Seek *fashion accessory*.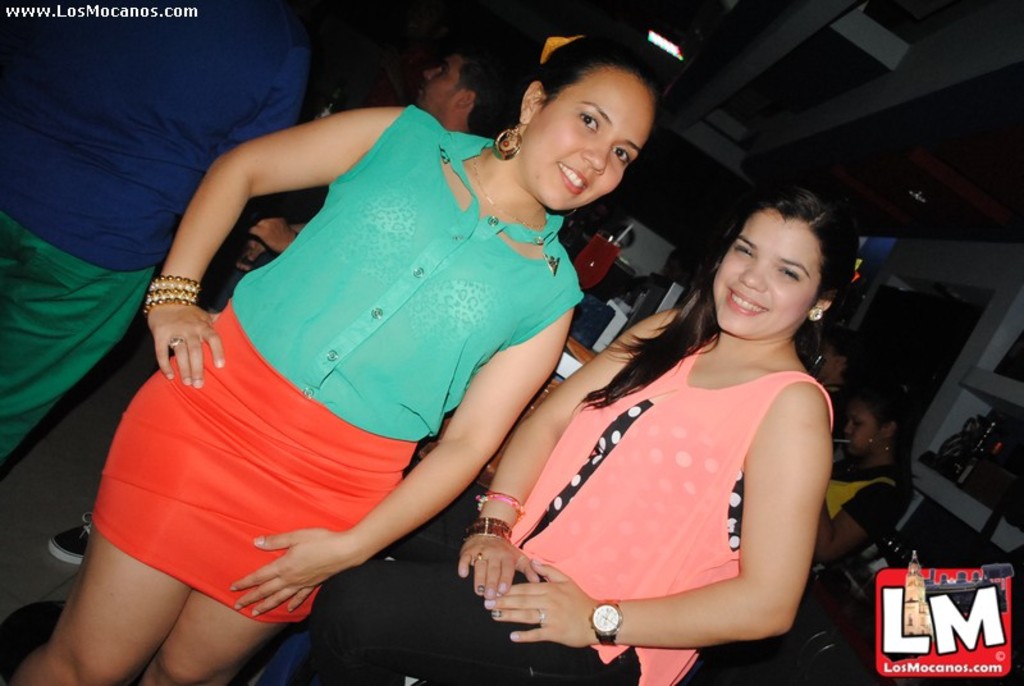
493, 607, 508, 619.
